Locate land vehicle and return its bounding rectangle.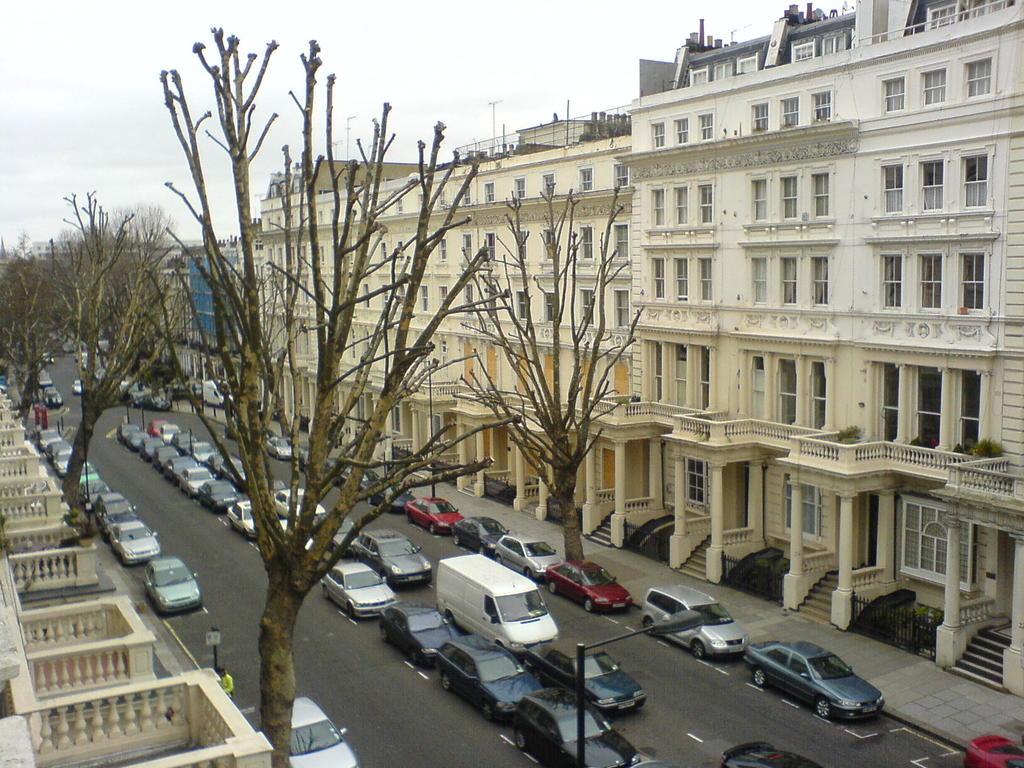
region(115, 426, 134, 440).
